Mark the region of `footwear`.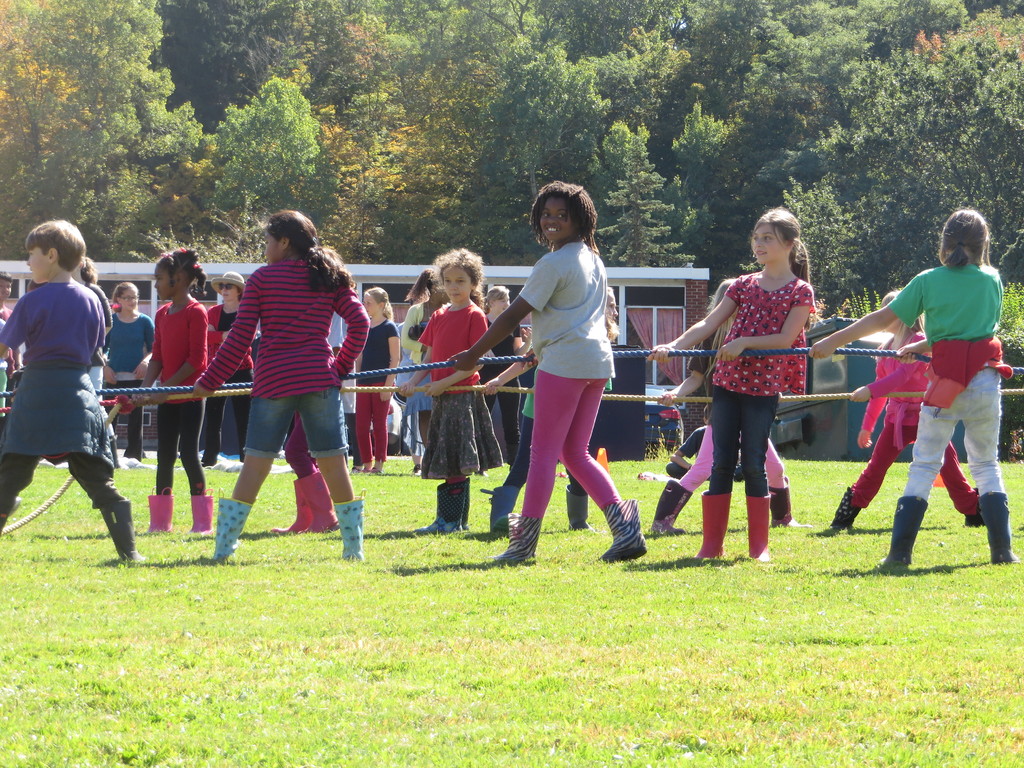
Region: <bbox>419, 482, 468, 536</bbox>.
